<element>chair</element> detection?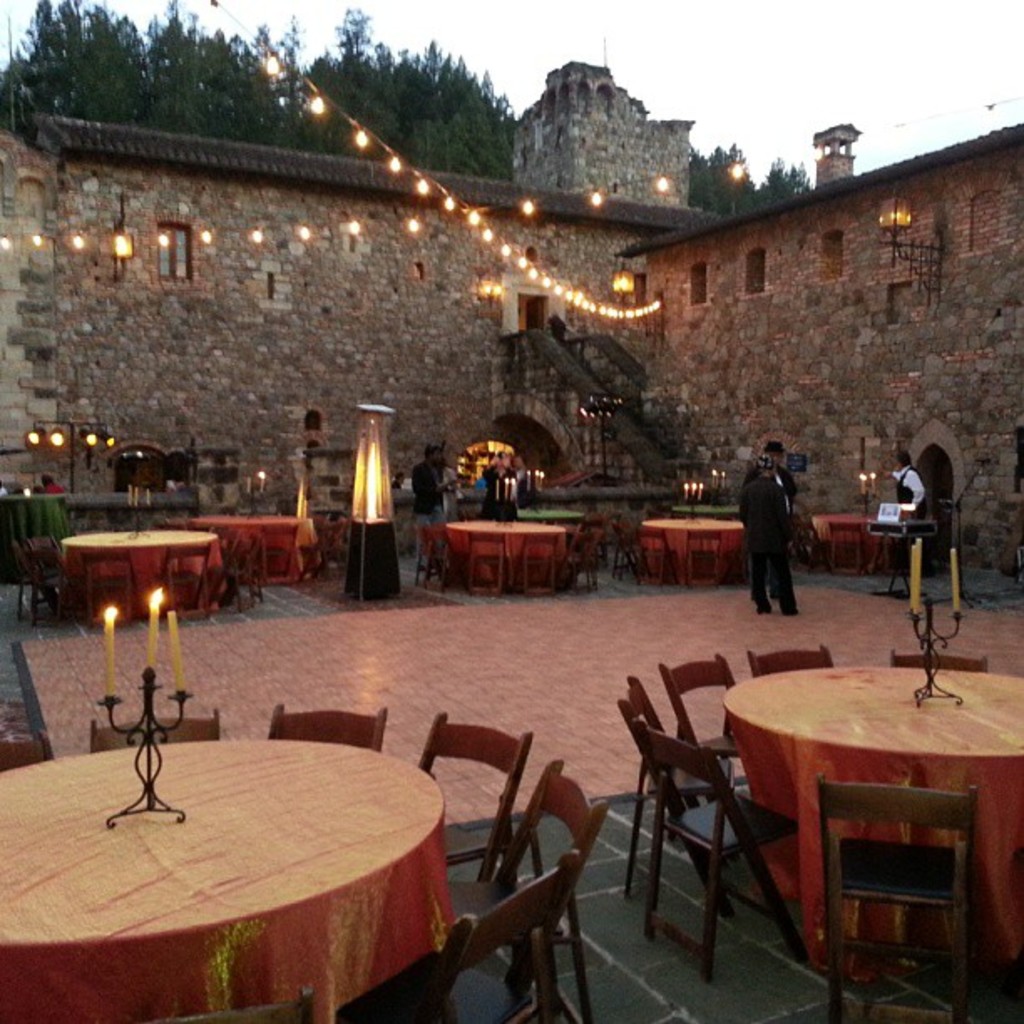
pyautogui.locateOnScreen(890, 651, 991, 676)
